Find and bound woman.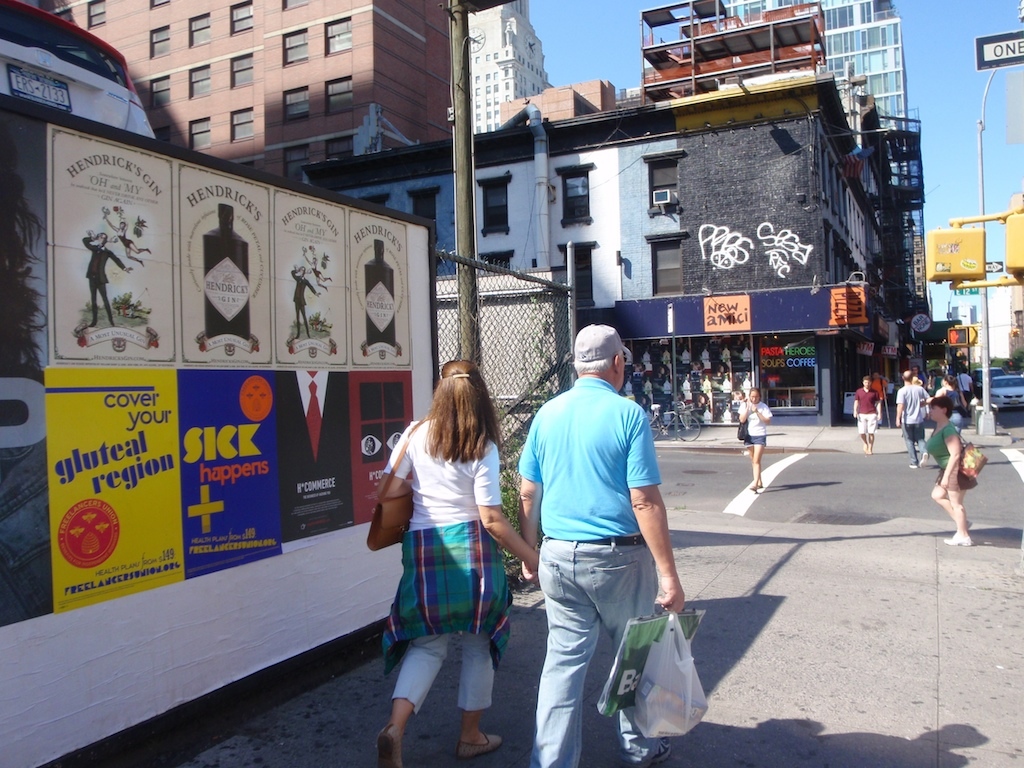
Bound: locate(924, 397, 975, 546).
